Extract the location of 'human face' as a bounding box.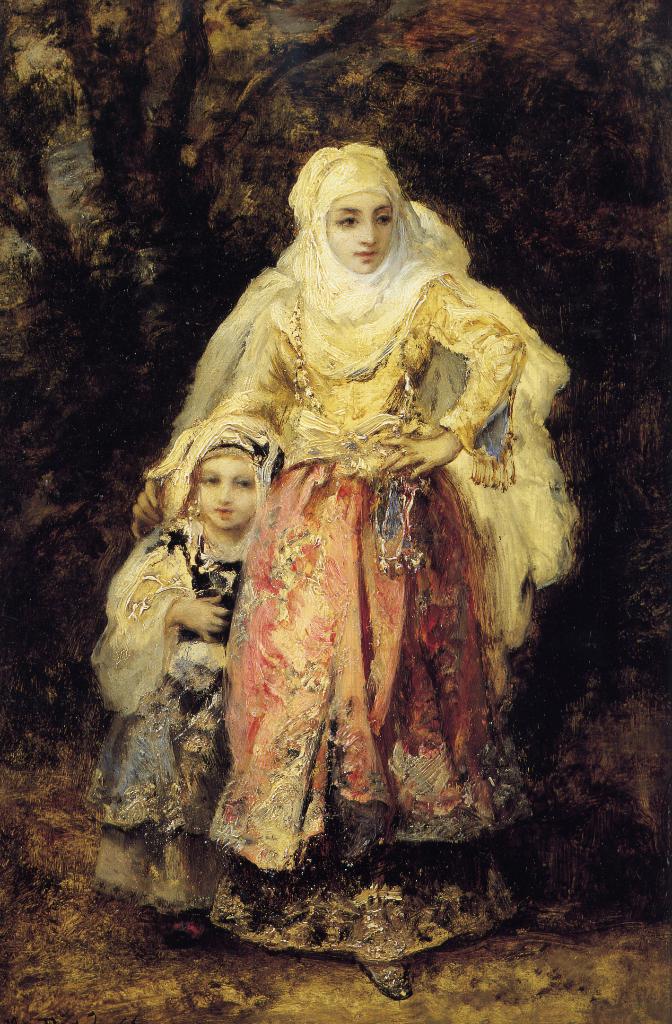
rect(202, 458, 257, 529).
